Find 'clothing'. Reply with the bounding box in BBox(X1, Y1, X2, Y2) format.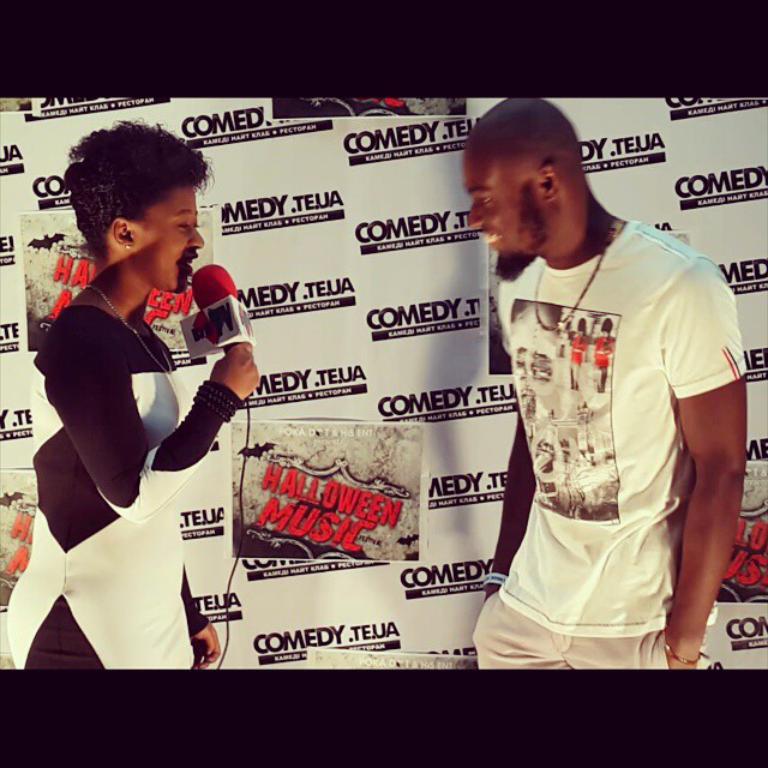
BBox(8, 302, 245, 678).
